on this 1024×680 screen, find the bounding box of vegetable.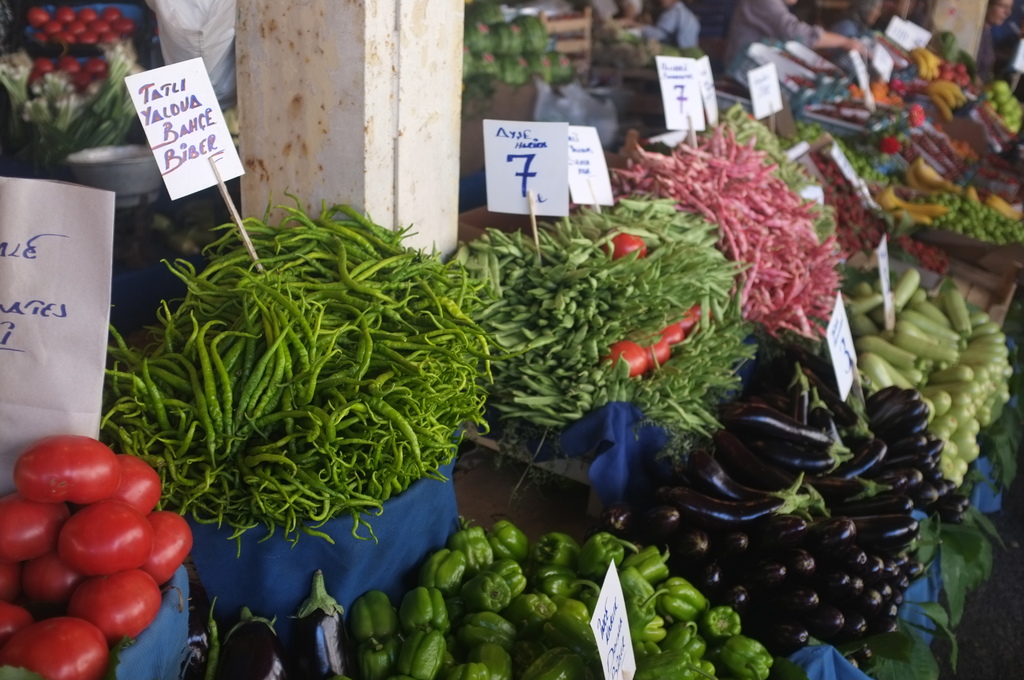
Bounding box: bbox=[62, 503, 152, 576].
